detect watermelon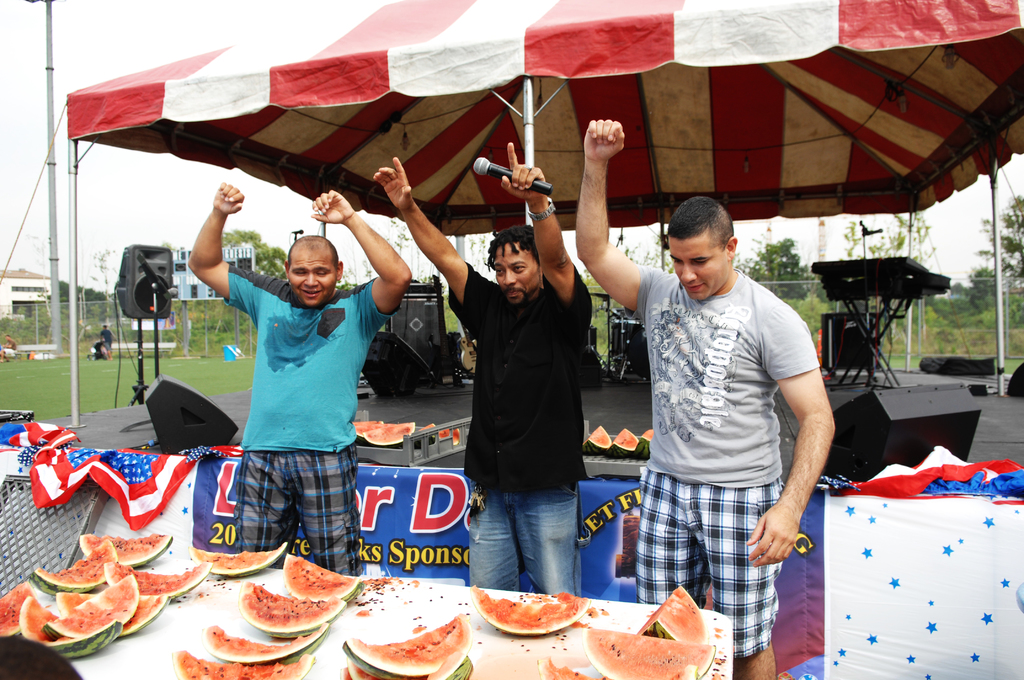
<box>353,421,380,441</box>
